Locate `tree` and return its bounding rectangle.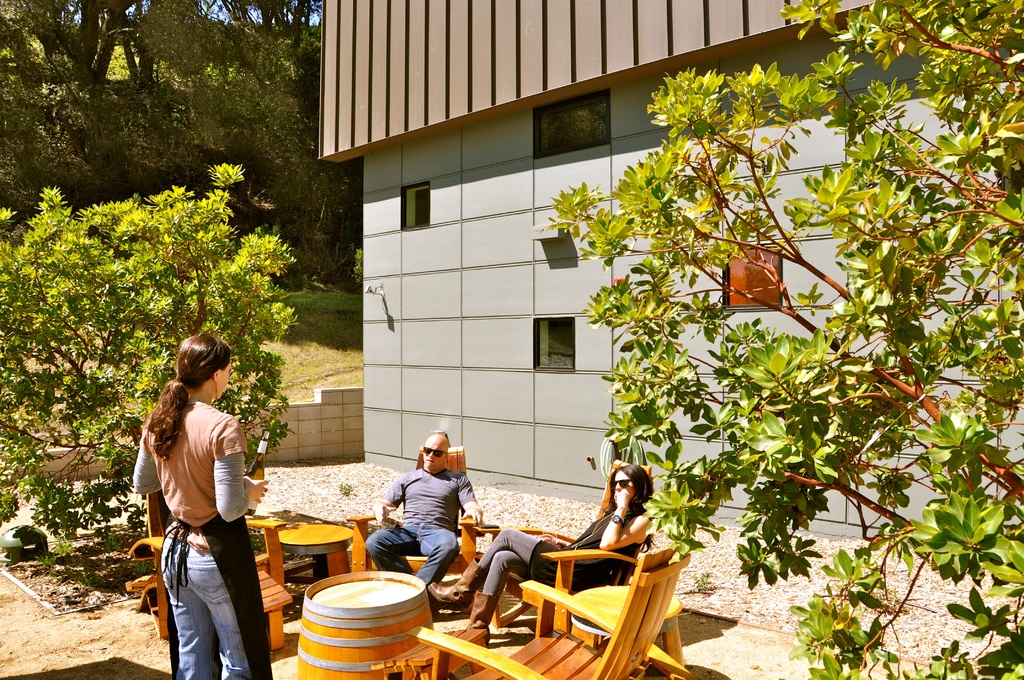
<bbox>0, 0, 355, 292</bbox>.
